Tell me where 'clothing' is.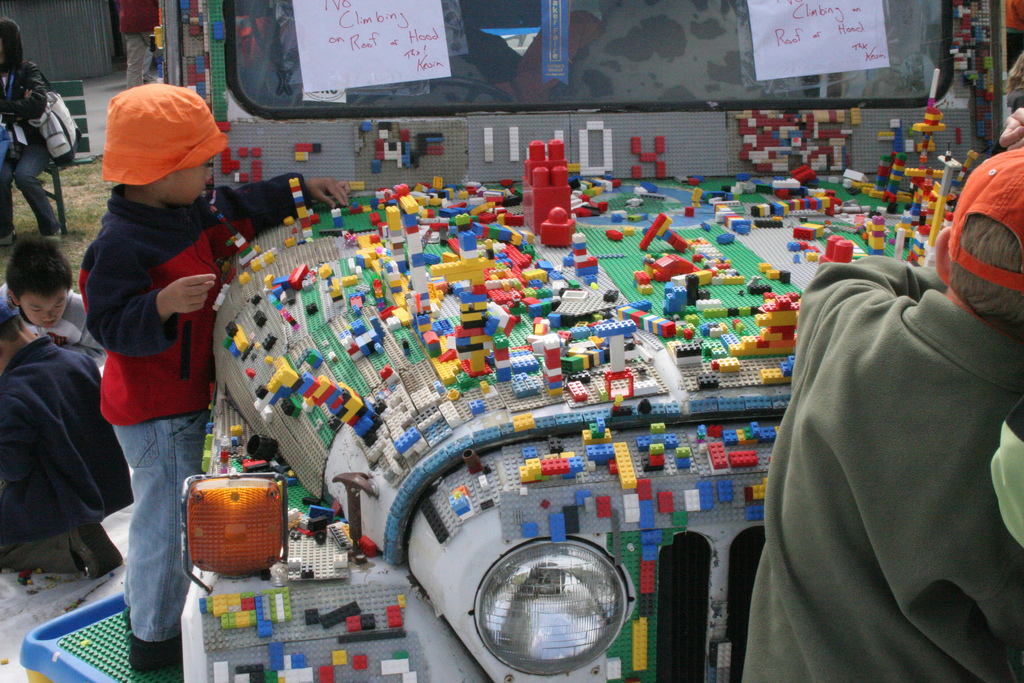
'clothing' is at [left=76, top=192, right=310, bottom=639].
